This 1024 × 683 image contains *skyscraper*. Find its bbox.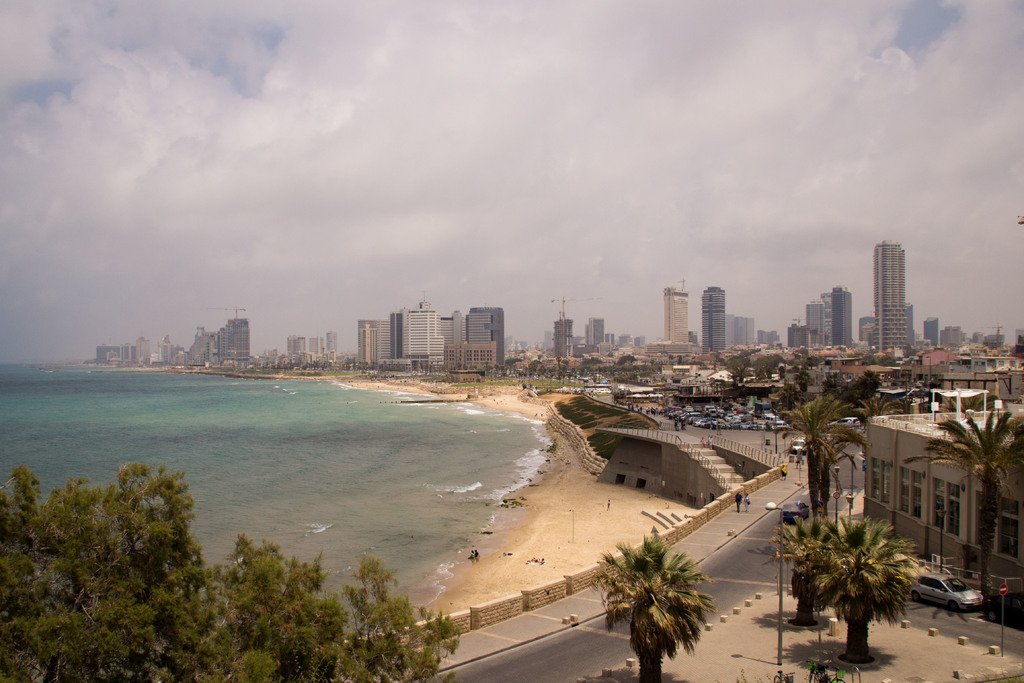
{"x1": 858, "y1": 224, "x2": 944, "y2": 368}.
